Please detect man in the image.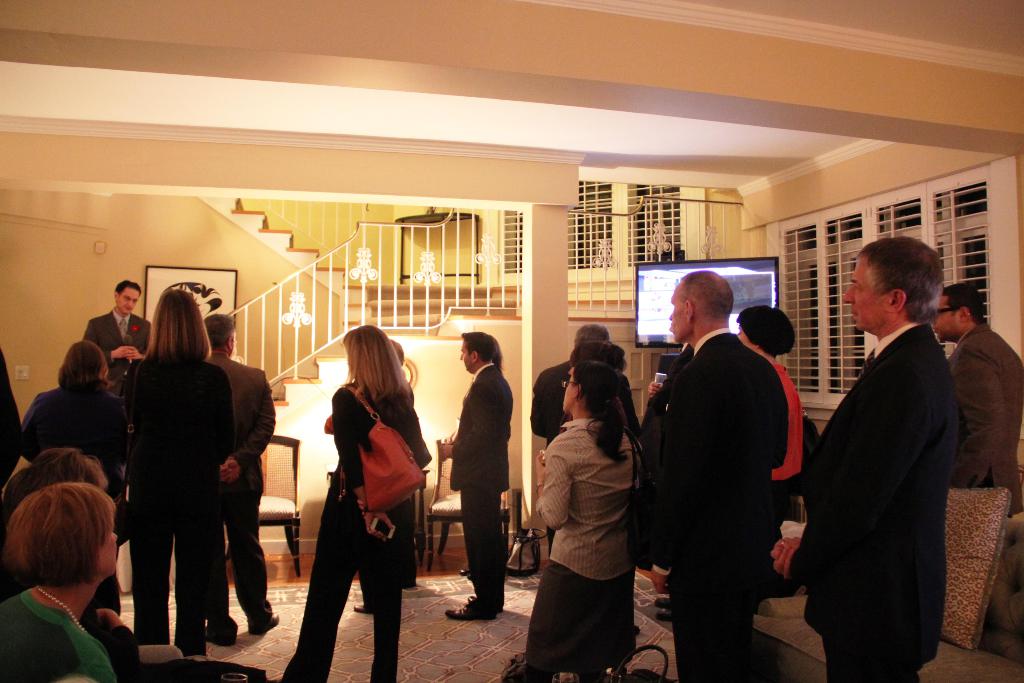
region(937, 279, 1023, 662).
